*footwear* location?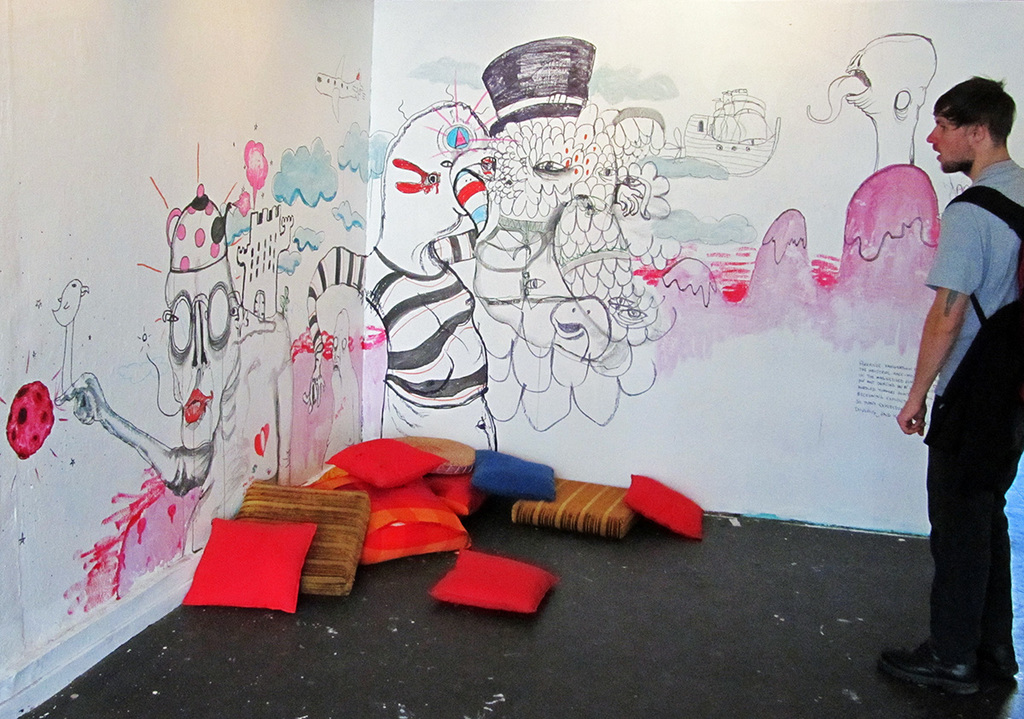
box=[980, 644, 1023, 687]
